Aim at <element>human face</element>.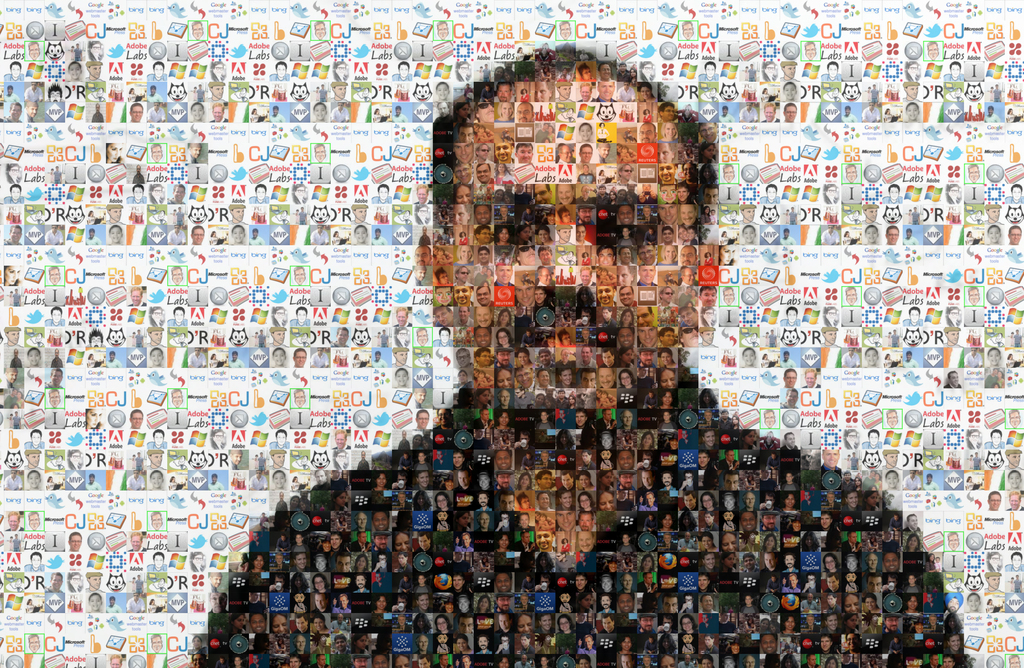
Aimed at l=0, t=0, r=1023, b=664.
